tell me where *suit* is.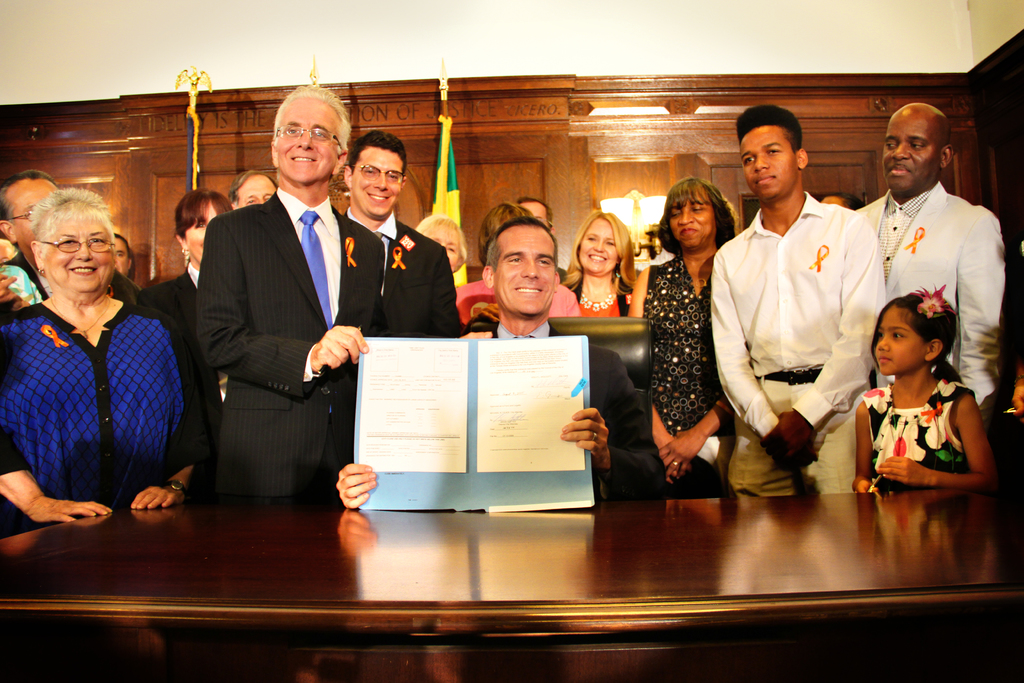
*suit* is at [478,318,672,503].
